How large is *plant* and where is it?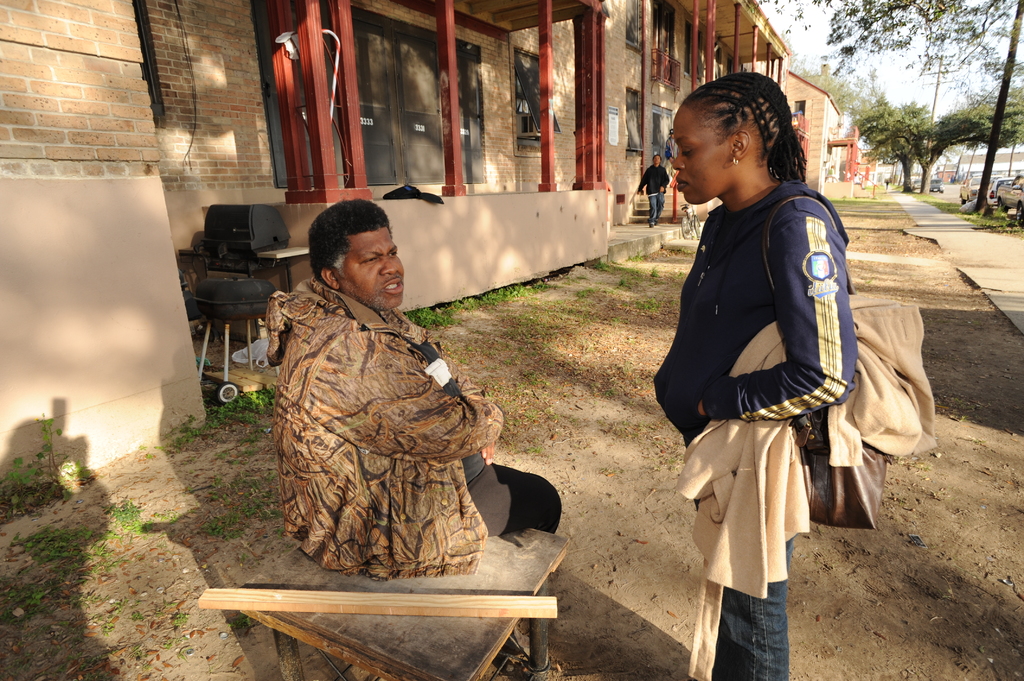
Bounding box: pyautogui.locateOnScreen(101, 495, 149, 540).
